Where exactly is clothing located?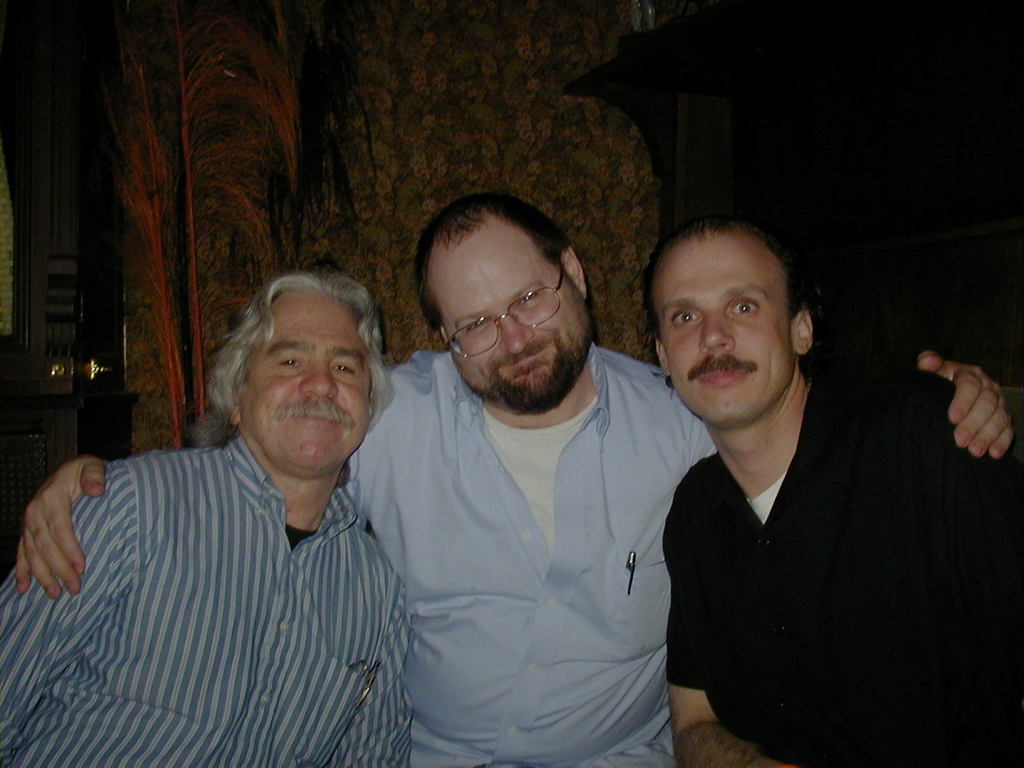
Its bounding box is bbox=[660, 360, 1023, 767].
